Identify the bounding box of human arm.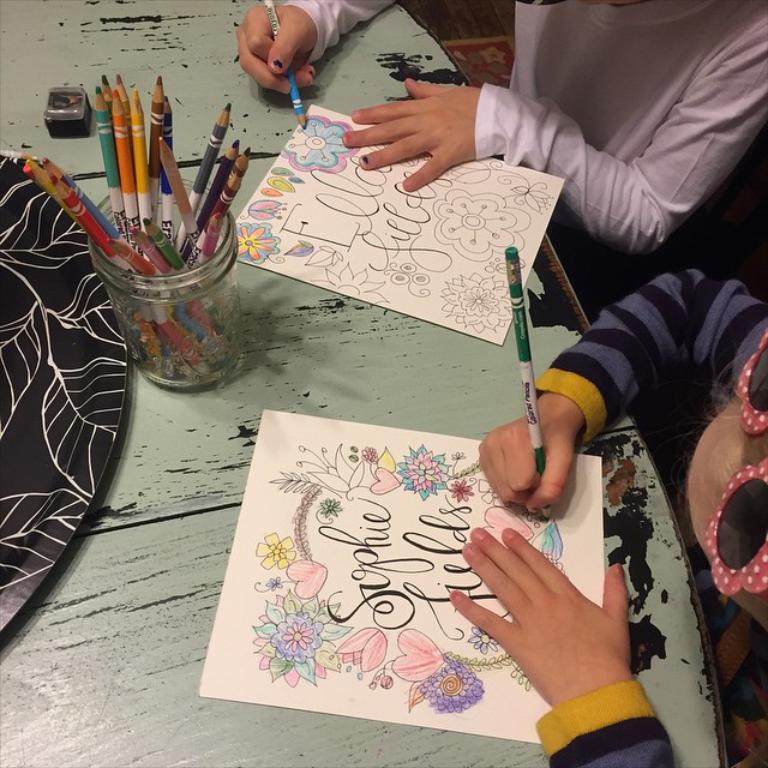
(left=236, top=0, right=403, bottom=103).
